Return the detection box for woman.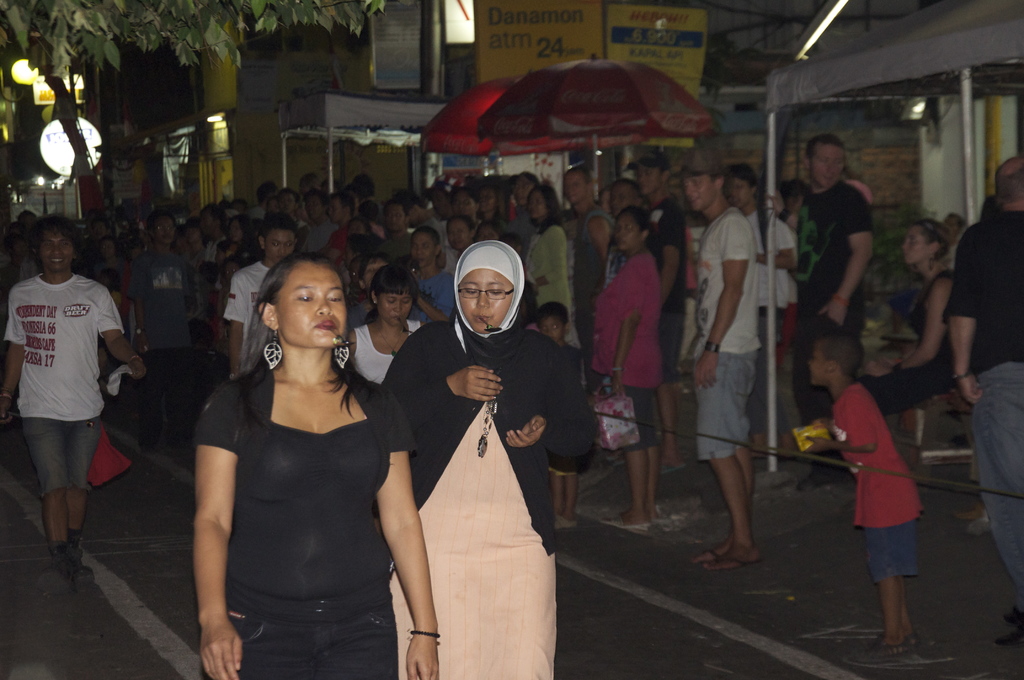
x1=409 y1=227 x2=458 y2=318.
